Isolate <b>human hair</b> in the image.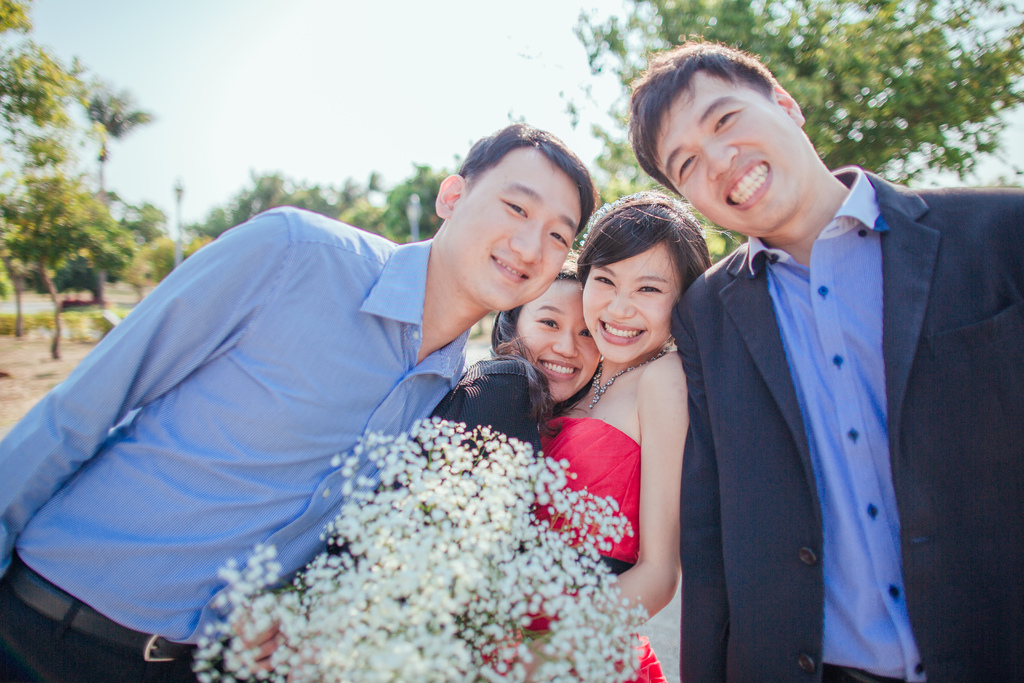
Isolated region: x1=574, y1=197, x2=714, y2=383.
